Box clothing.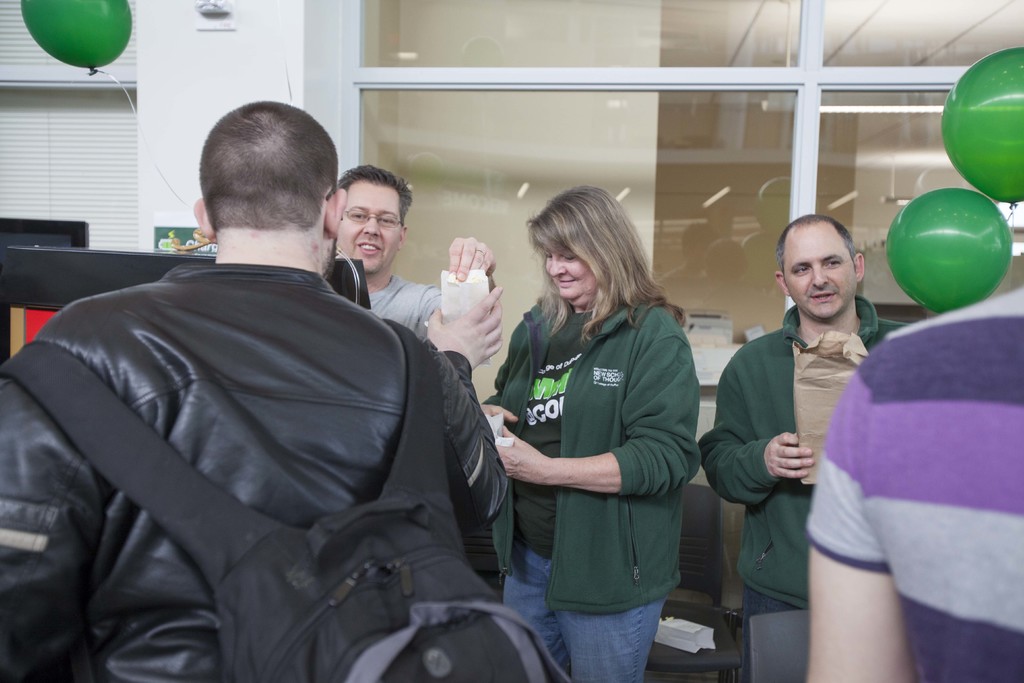
Rect(480, 288, 699, 682).
